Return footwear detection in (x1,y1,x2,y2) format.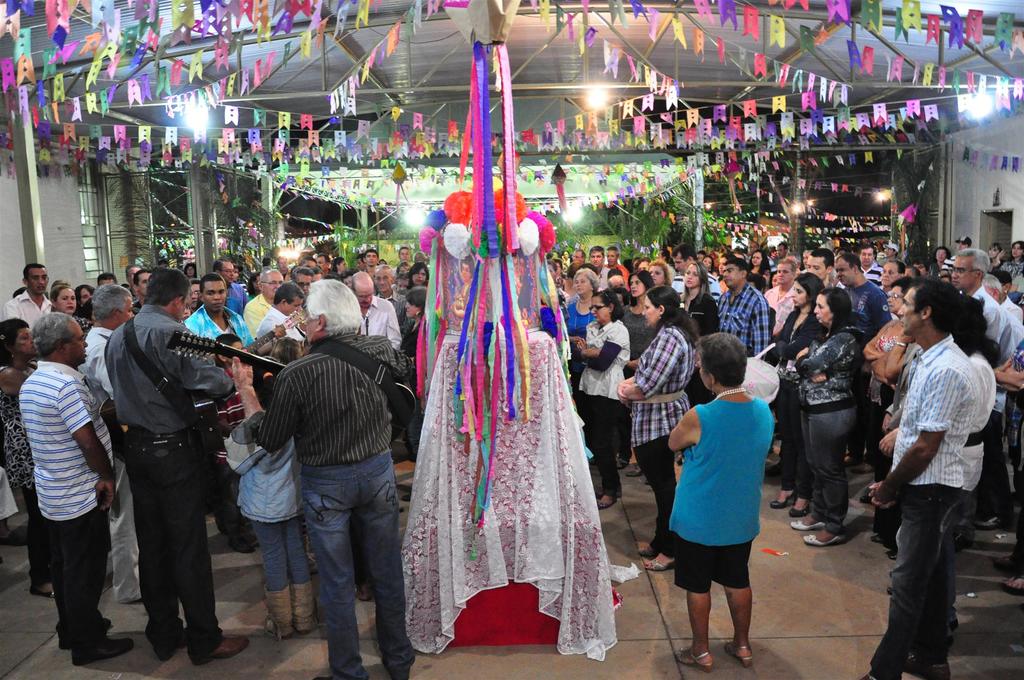
(675,647,713,674).
